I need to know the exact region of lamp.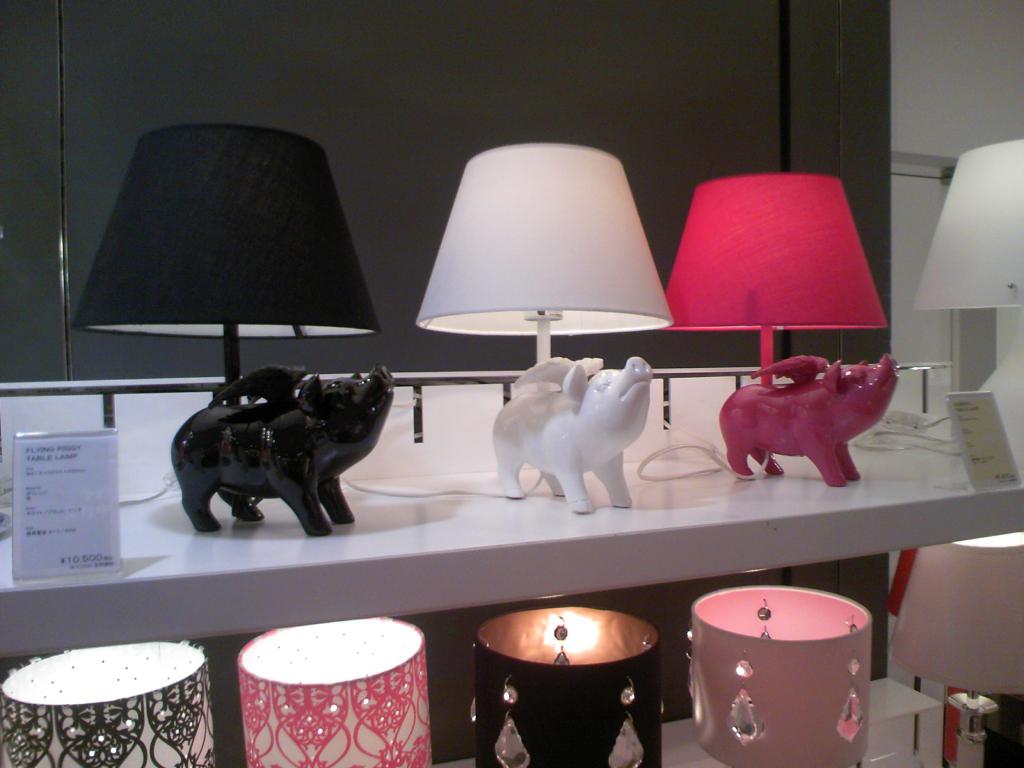
Region: box=[0, 639, 209, 767].
